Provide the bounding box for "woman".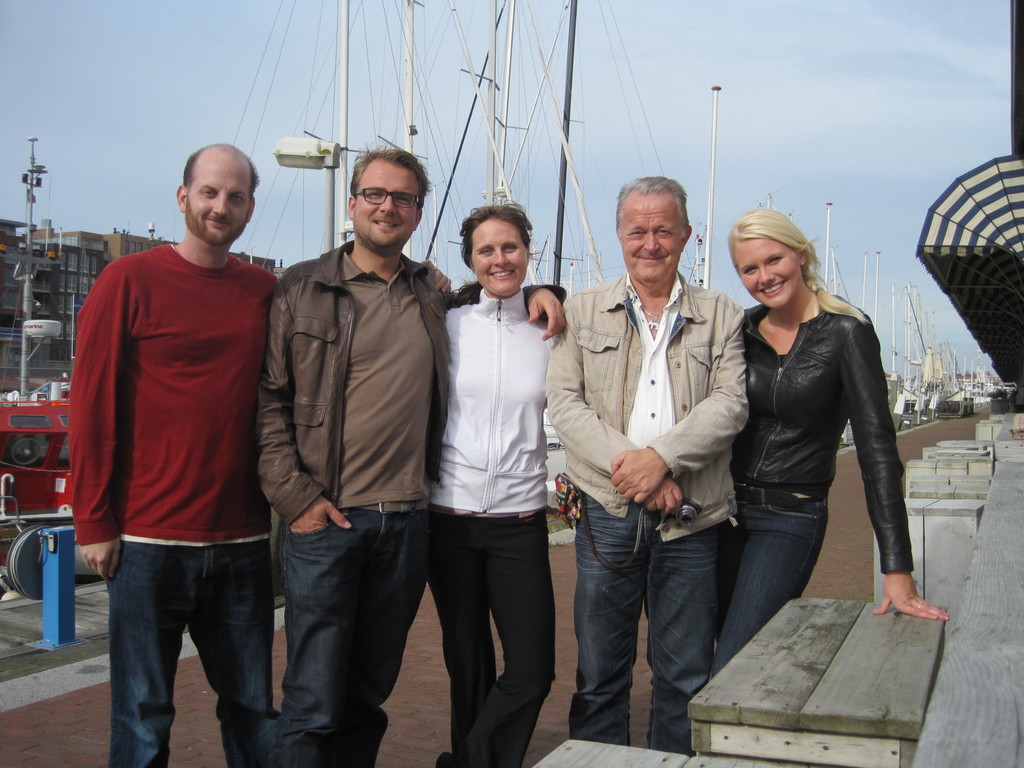
[x1=703, y1=191, x2=914, y2=698].
